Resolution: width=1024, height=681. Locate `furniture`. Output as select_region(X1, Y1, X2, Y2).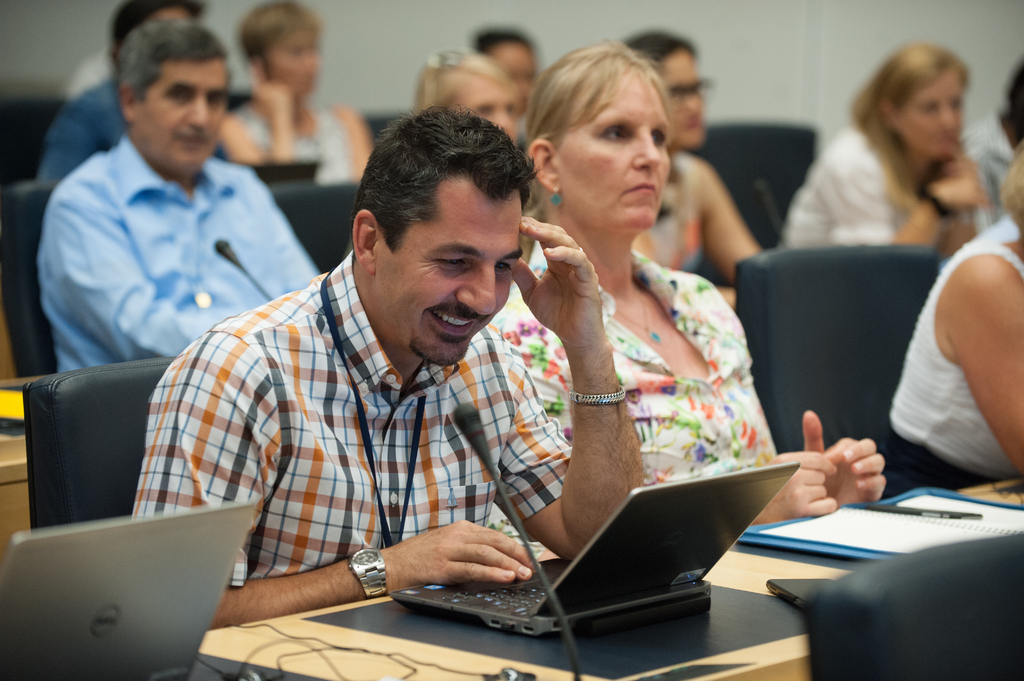
select_region(682, 118, 822, 244).
